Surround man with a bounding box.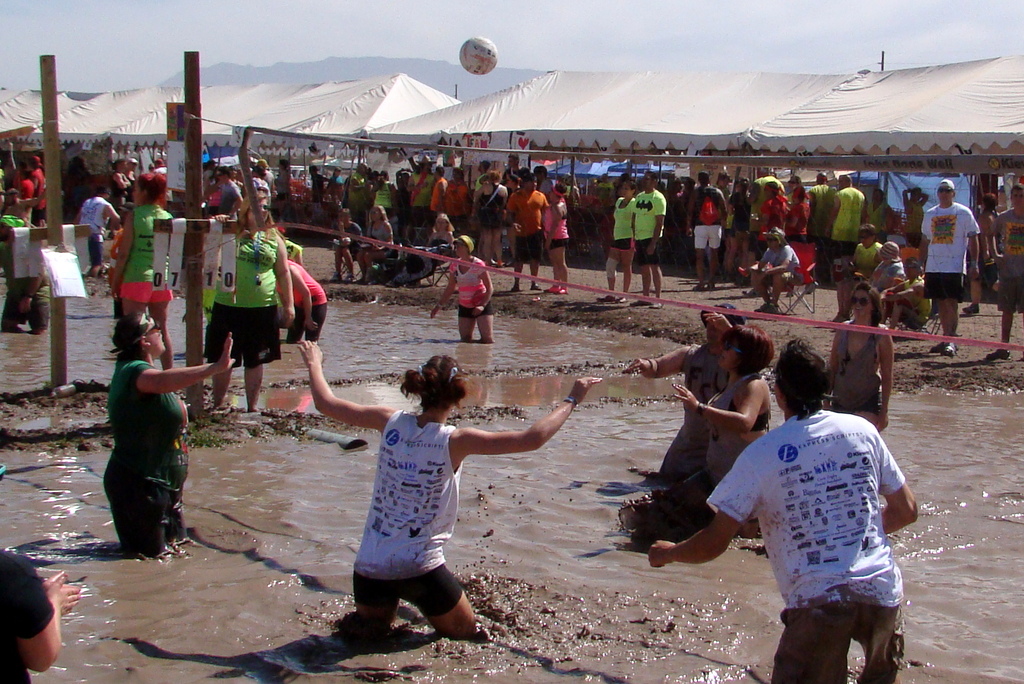
{"left": 712, "top": 172, "right": 732, "bottom": 201}.
